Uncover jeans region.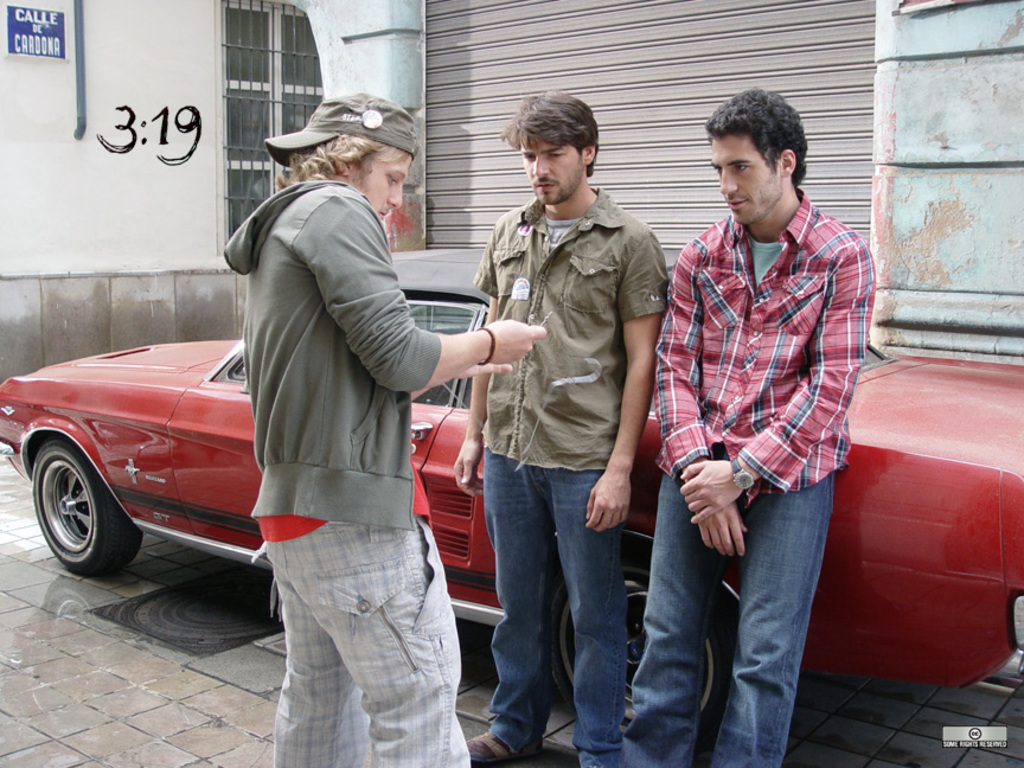
Uncovered: {"left": 488, "top": 444, "right": 623, "bottom": 767}.
